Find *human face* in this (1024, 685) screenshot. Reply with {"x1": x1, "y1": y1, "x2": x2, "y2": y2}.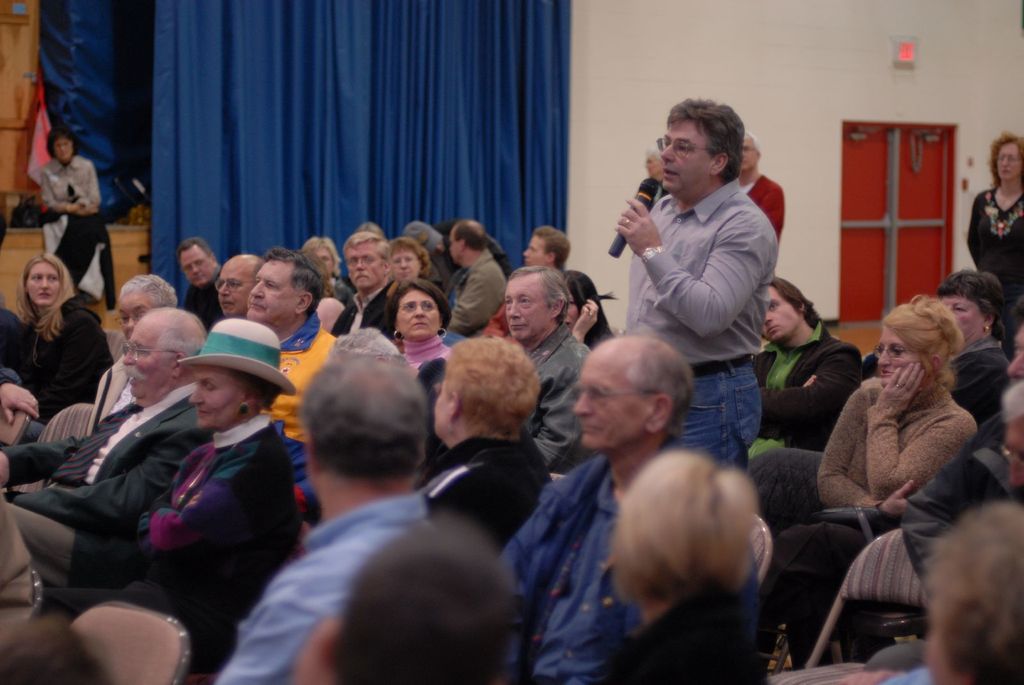
{"x1": 506, "y1": 276, "x2": 550, "y2": 340}.
